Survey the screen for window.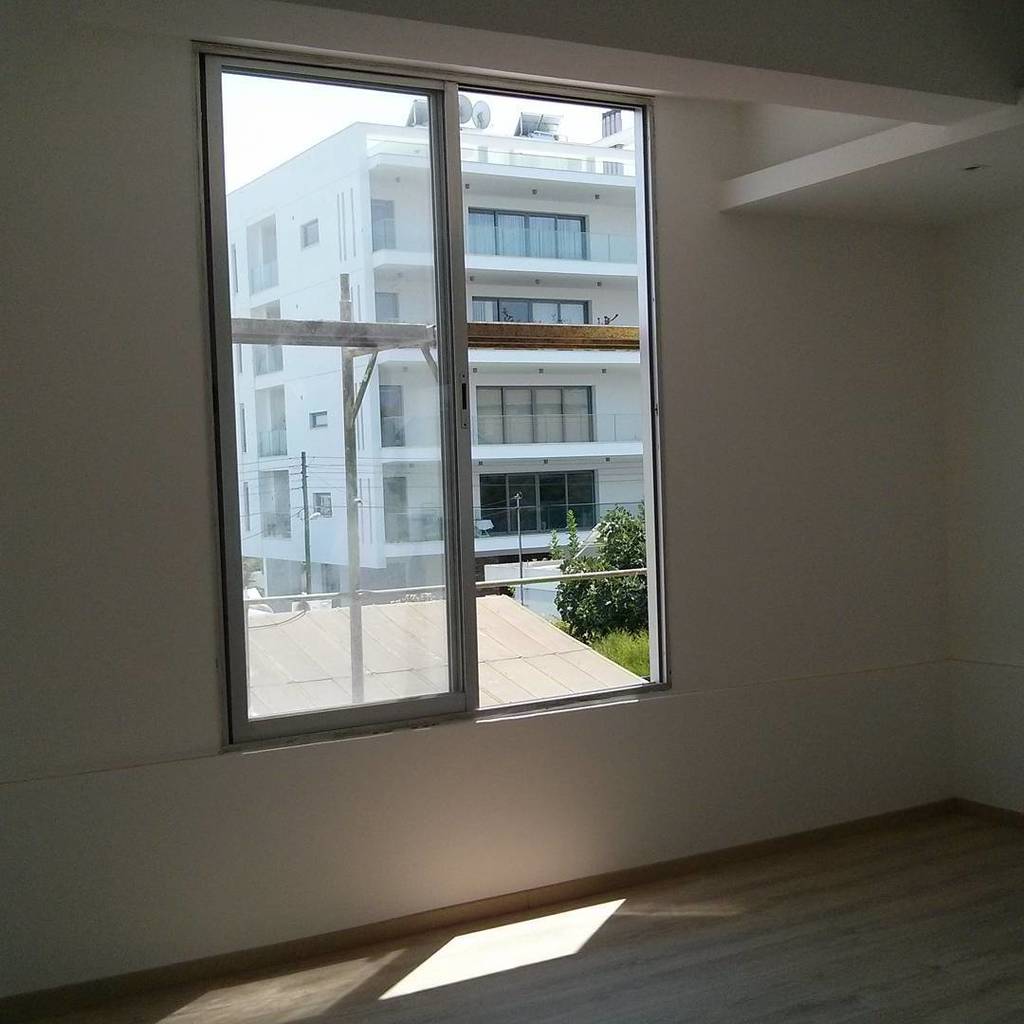
Survey found: bbox=(231, 243, 236, 294).
